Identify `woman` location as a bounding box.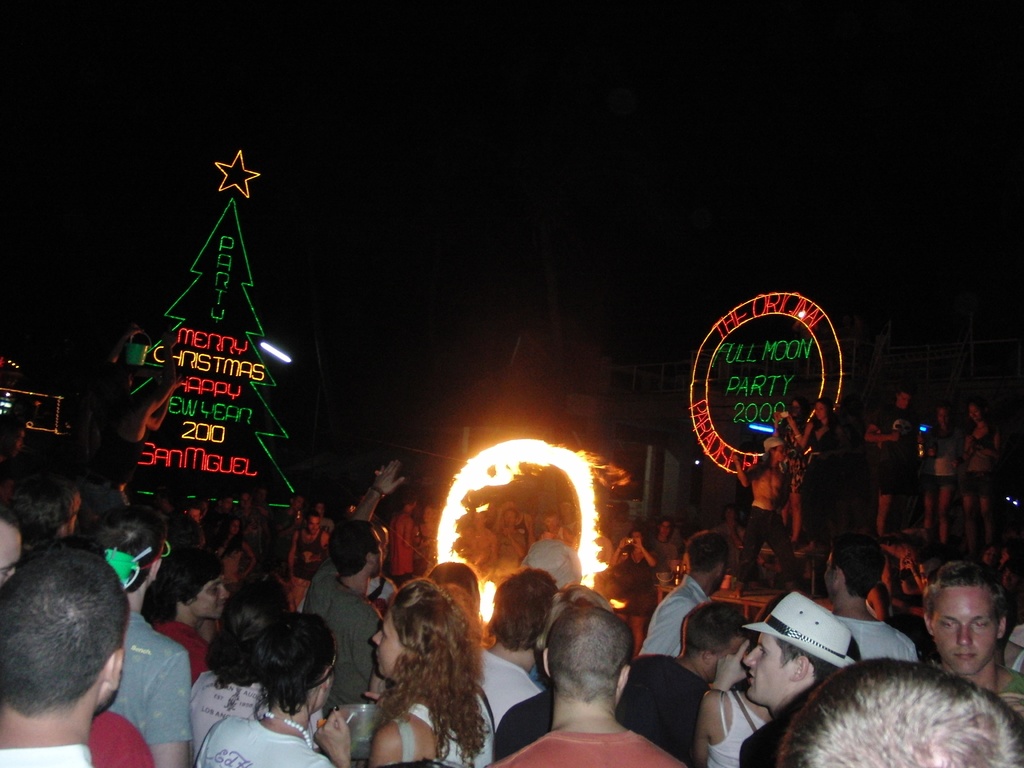
[192, 580, 281, 767].
